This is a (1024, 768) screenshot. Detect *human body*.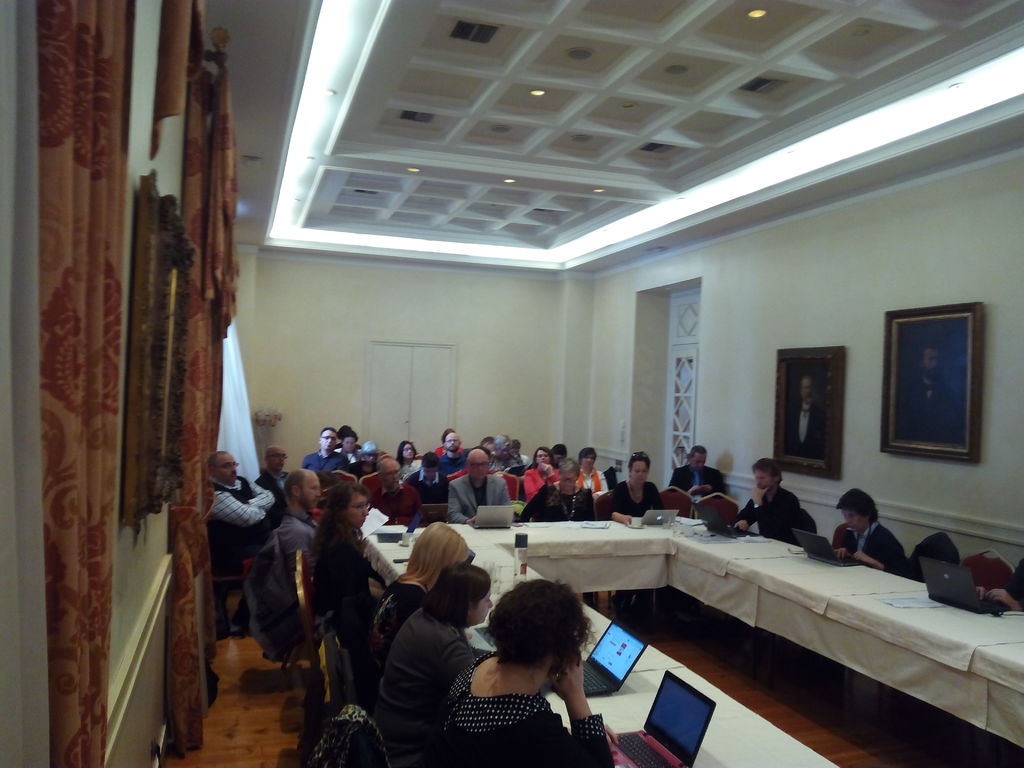
(303,428,348,471).
